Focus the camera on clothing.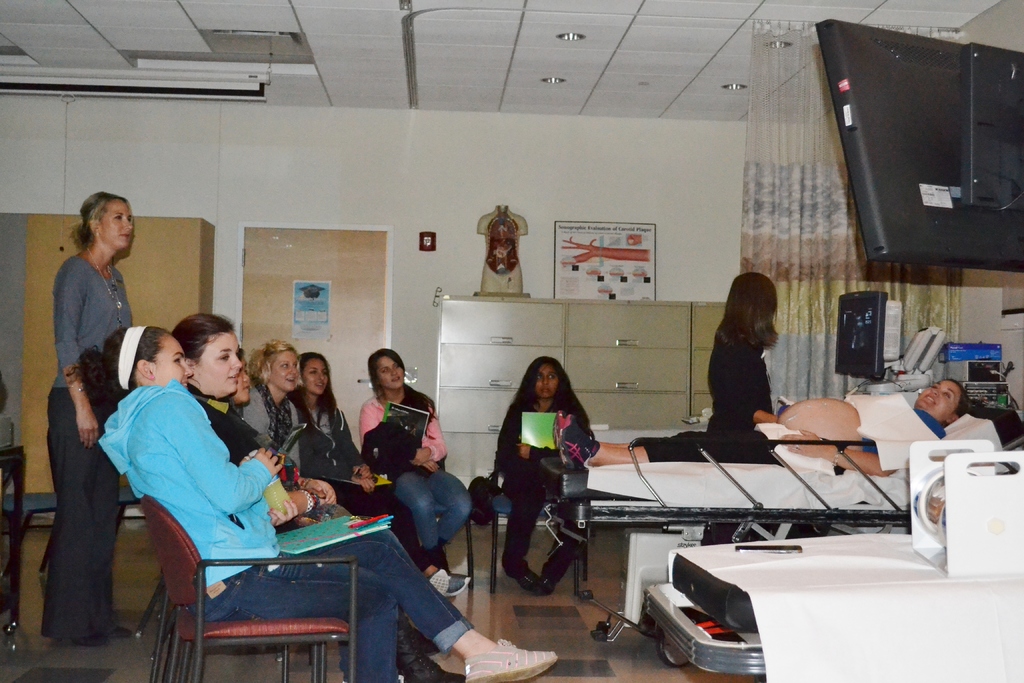
Focus region: <box>44,388,120,634</box>.
